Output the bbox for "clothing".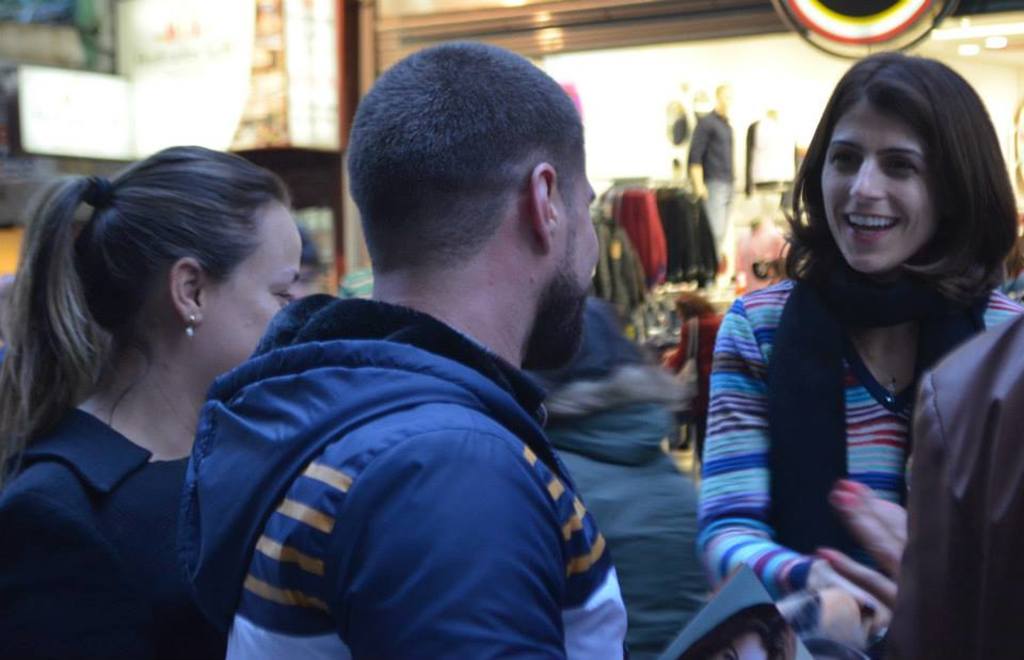
<region>547, 400, 704, 659</region>.
